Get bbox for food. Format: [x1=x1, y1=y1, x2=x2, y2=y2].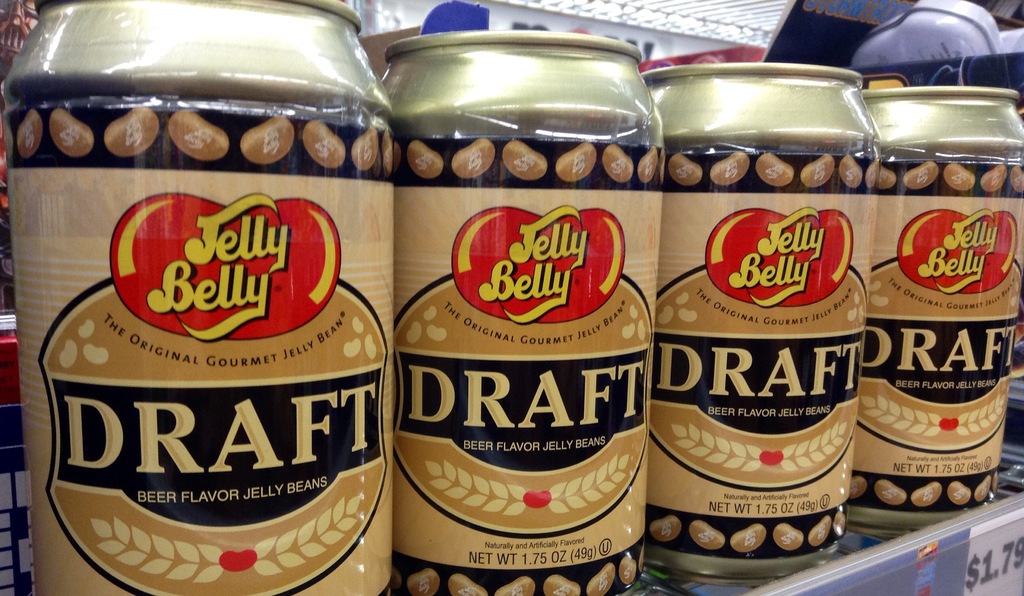
[x1=710, y1=148, x2=751, y2=186].
